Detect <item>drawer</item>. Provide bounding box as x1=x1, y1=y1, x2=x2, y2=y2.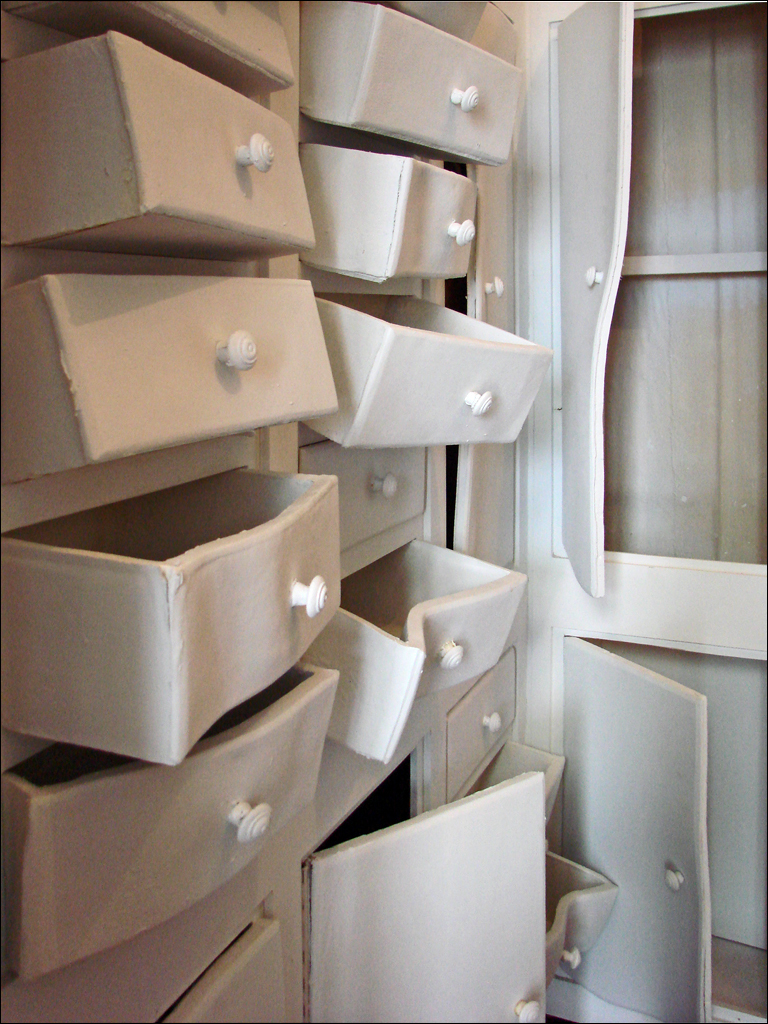
x1=151, y1=914, x2=289, y2=1023.
